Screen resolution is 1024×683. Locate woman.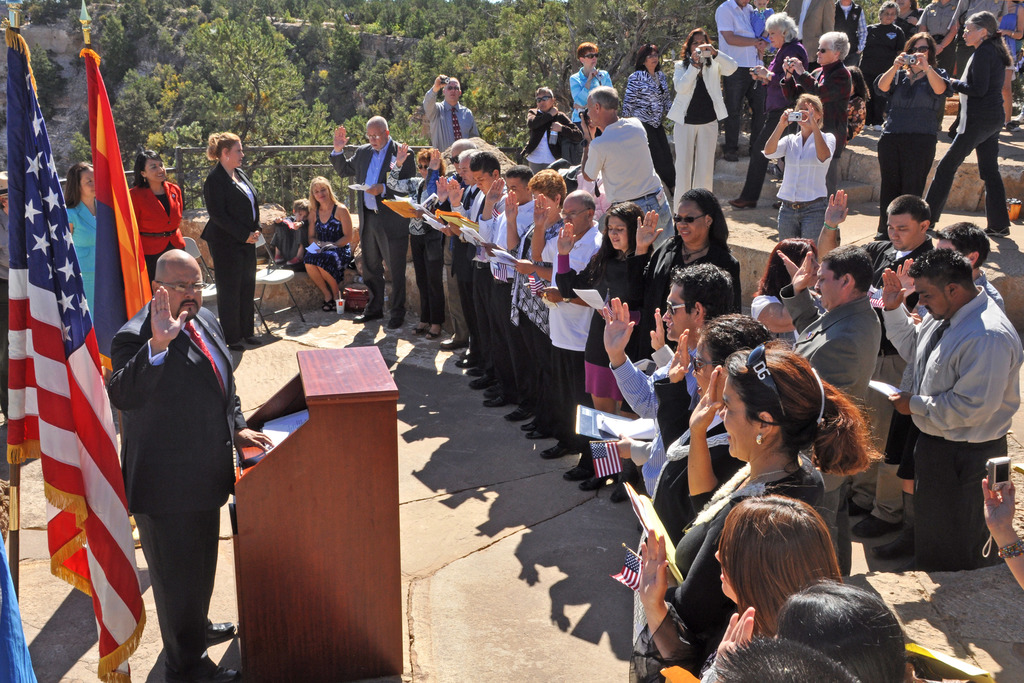
l=126, t=149, r=192, b=286.
